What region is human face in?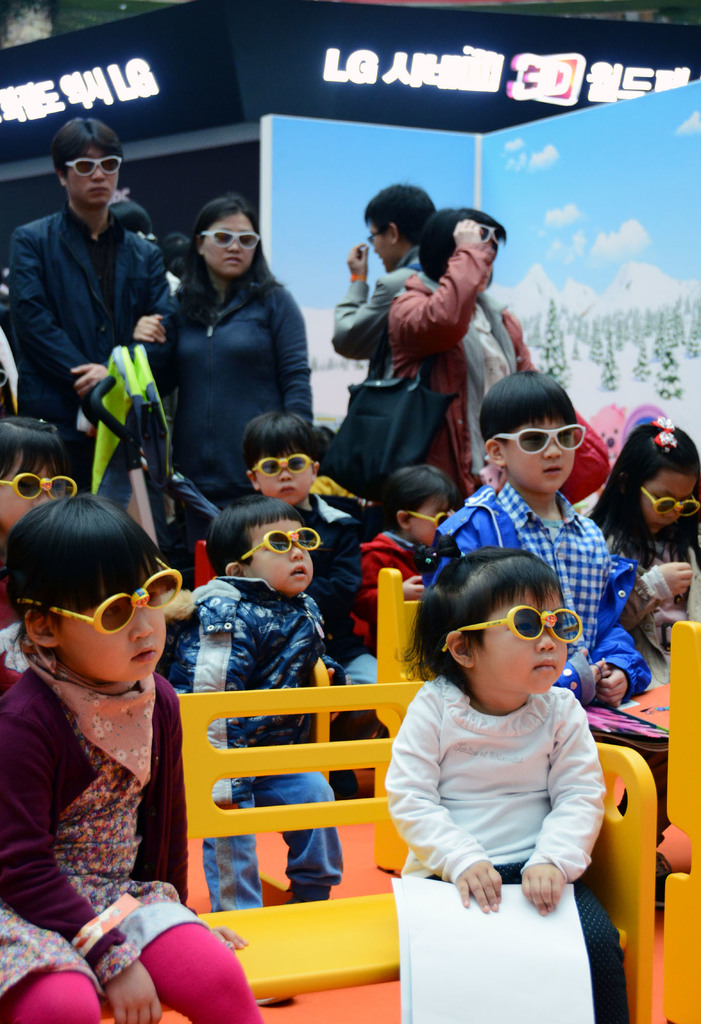
[x1=476, y1=587, x2=570, y2=696].
